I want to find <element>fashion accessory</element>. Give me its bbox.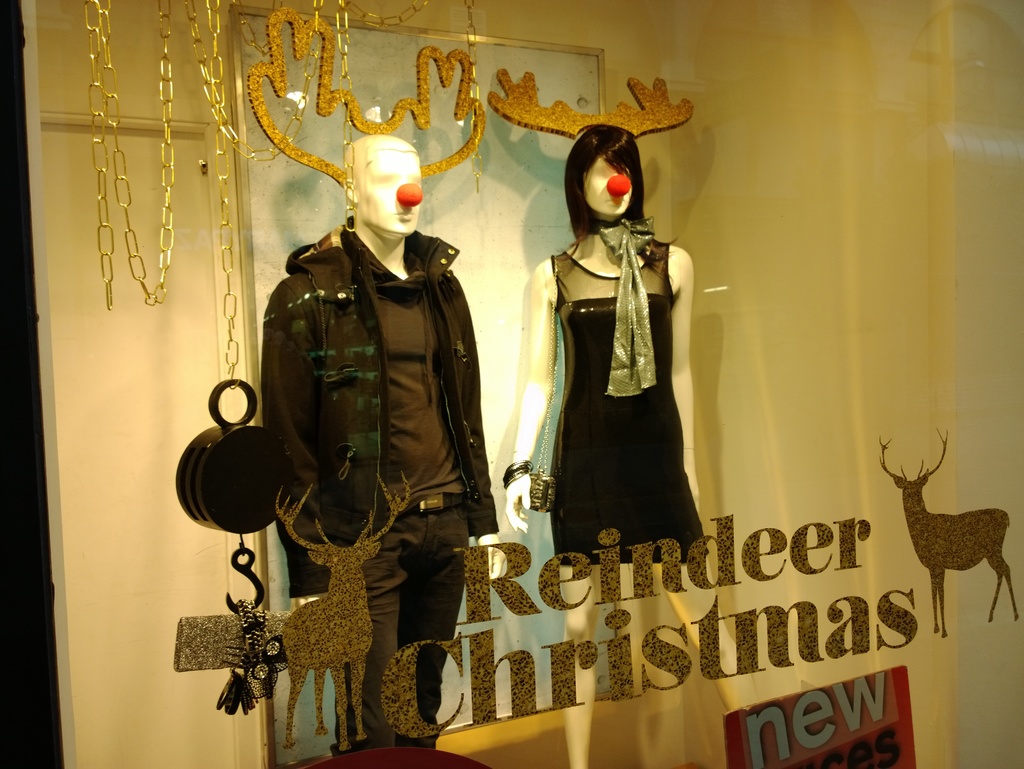
bbox=[525, 259, 558, 514].
